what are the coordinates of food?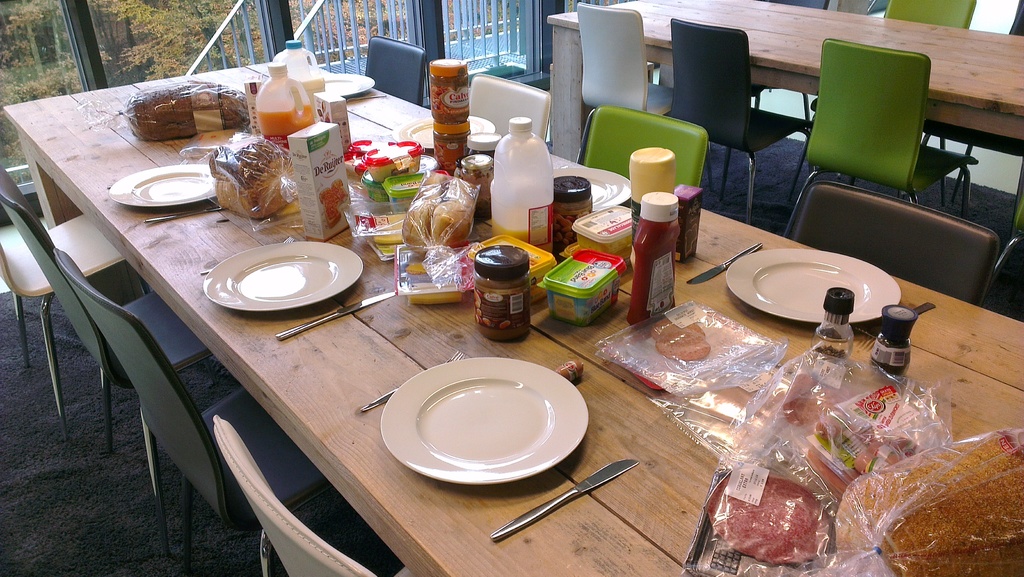
429:57:471:122.
